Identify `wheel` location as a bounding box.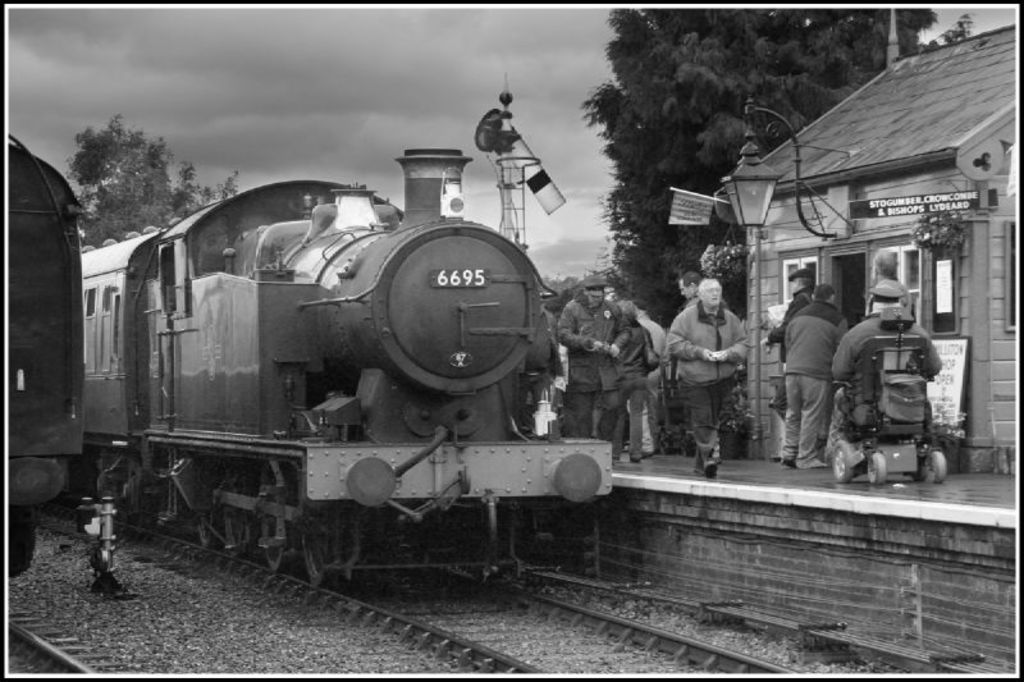
259,485,287,572.
